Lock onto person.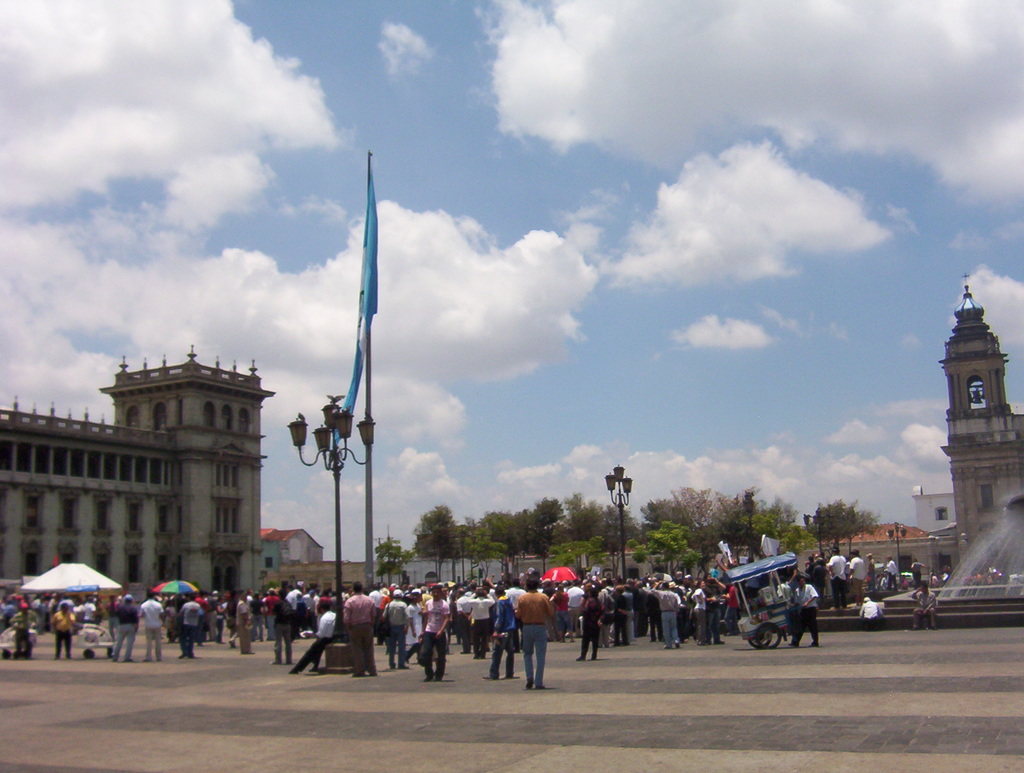
Locked: <region>271, 587, 296, 670</region>.
